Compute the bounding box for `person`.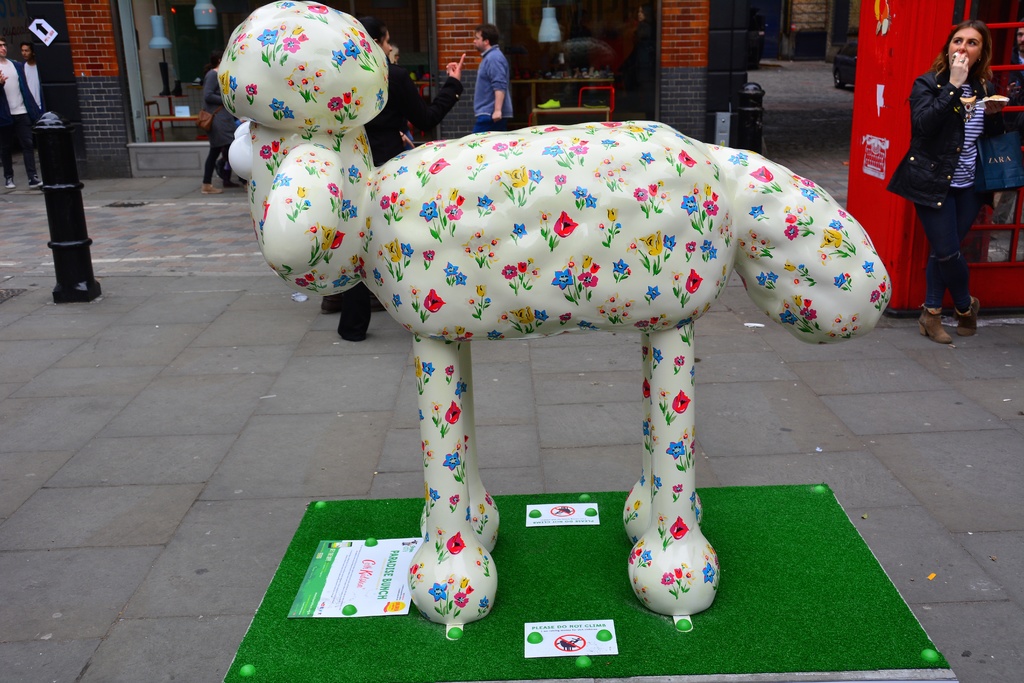
<box>472,22,513,133</box>.
